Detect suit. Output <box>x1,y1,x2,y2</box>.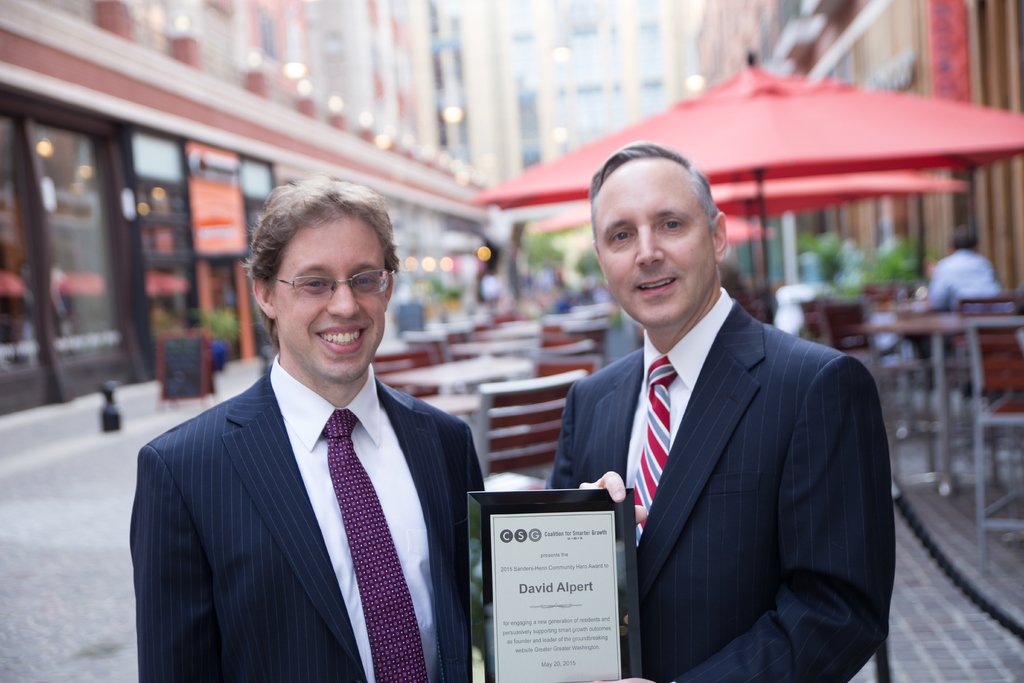
<box>546,286,897,682</box>.
